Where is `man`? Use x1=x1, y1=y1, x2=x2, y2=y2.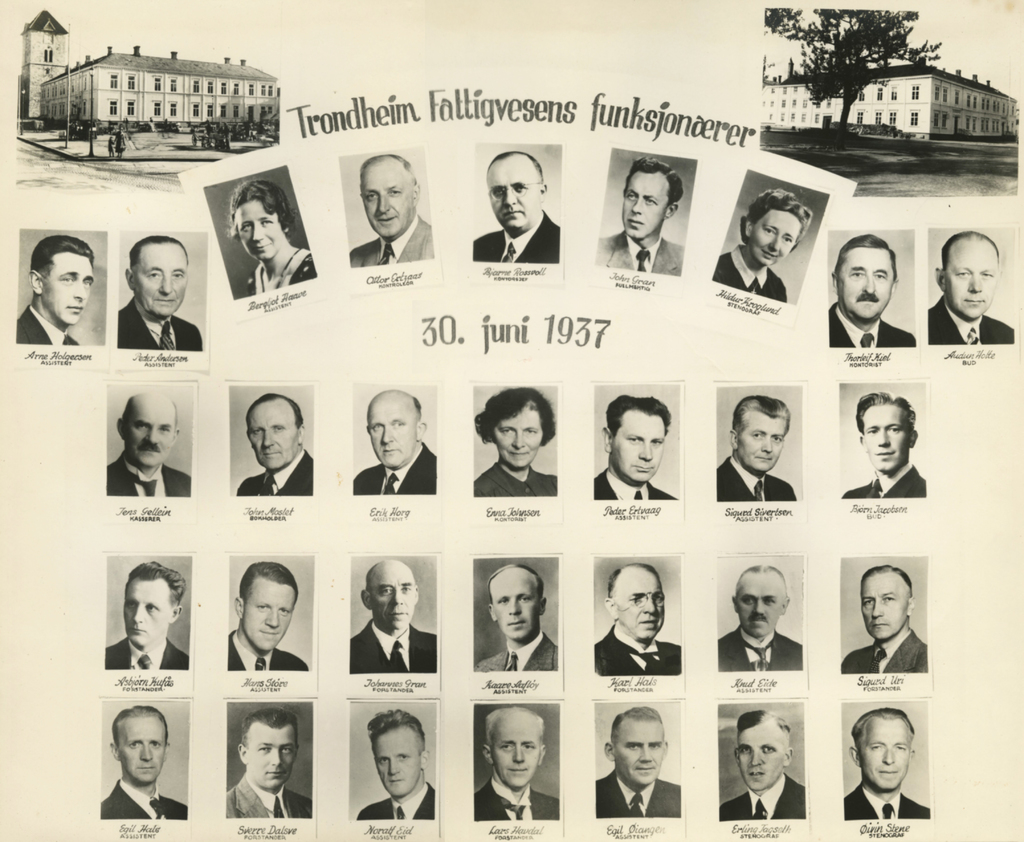
x1=470, y1=713, x2=557, y2=823.
